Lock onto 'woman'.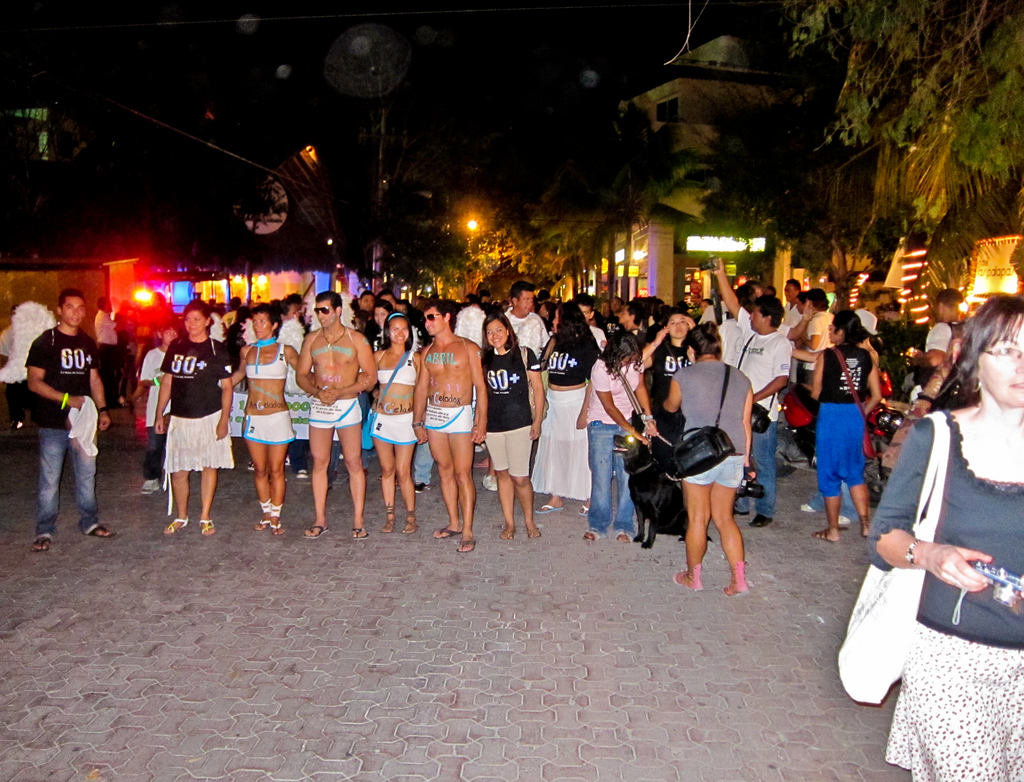
Locked: {"x1": 149, "y1": 292, "x2": 234, "y2": 533}.
